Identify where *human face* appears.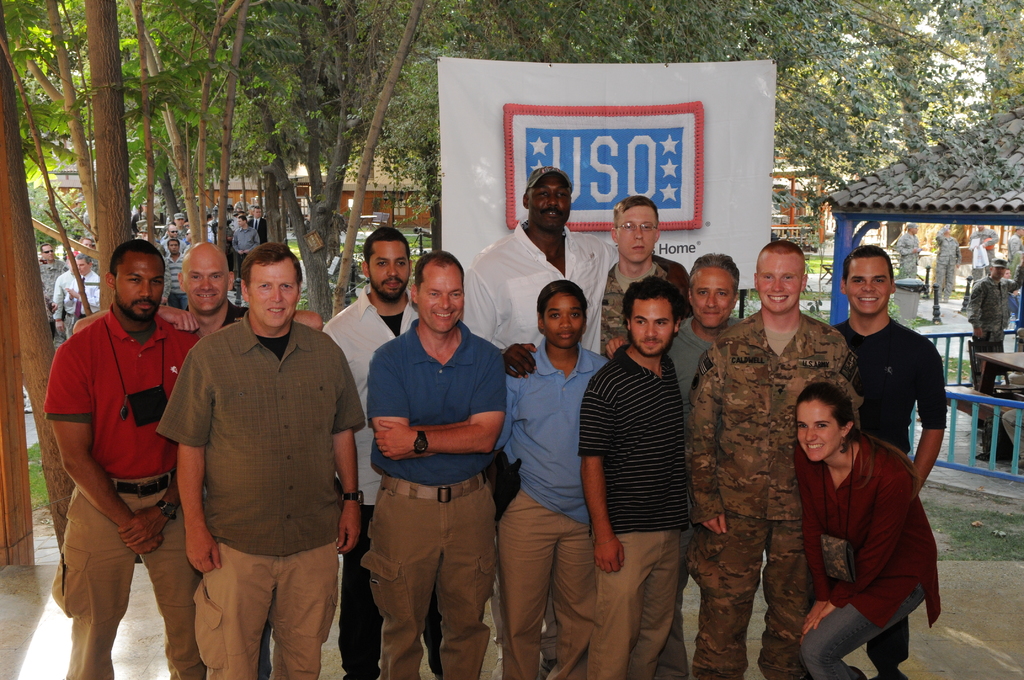
Appears at BBox(419, 268, 464, 333).
